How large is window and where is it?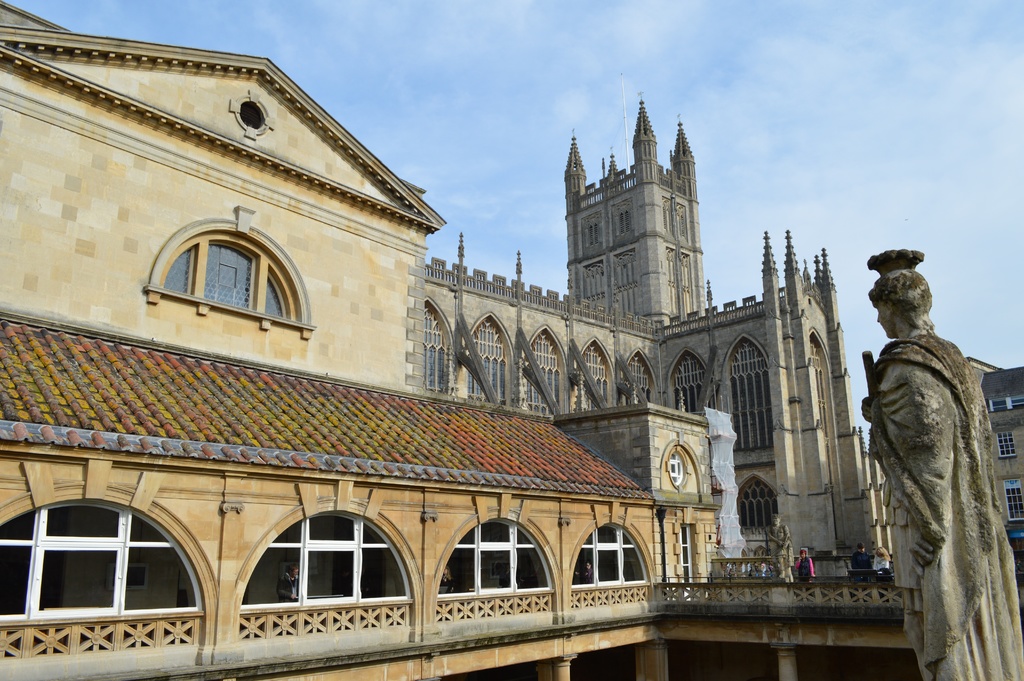
Bounding box: bbox(571, 523, 650, 587).
